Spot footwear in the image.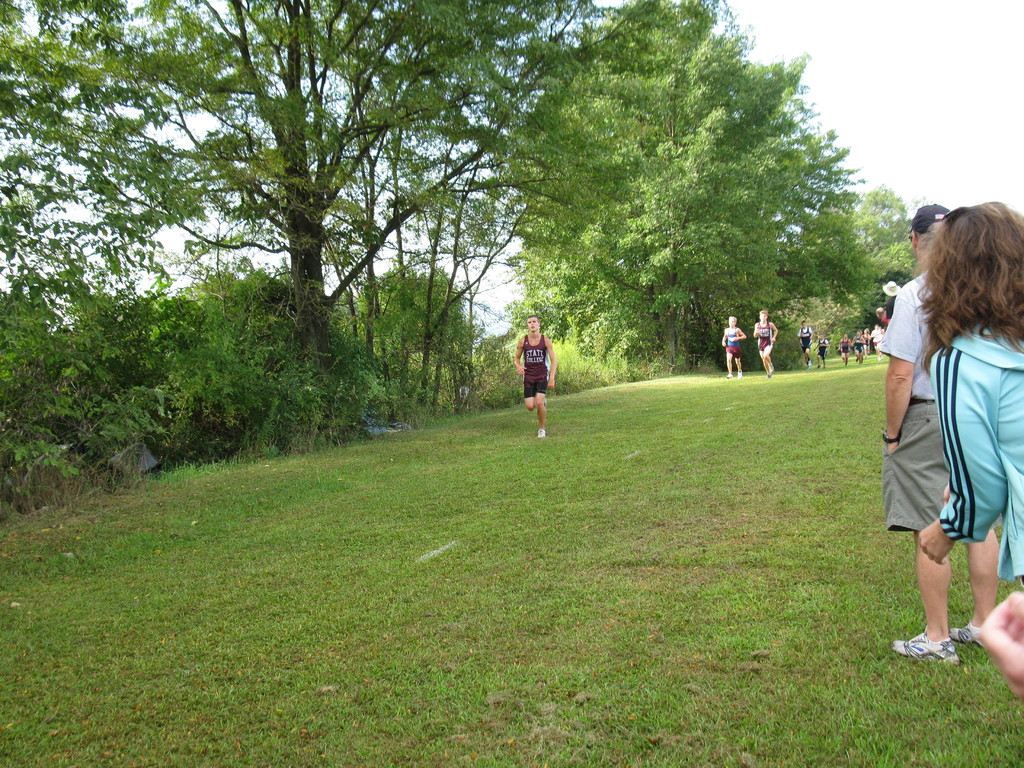
footwear found at (945, 623, 988, 652).
